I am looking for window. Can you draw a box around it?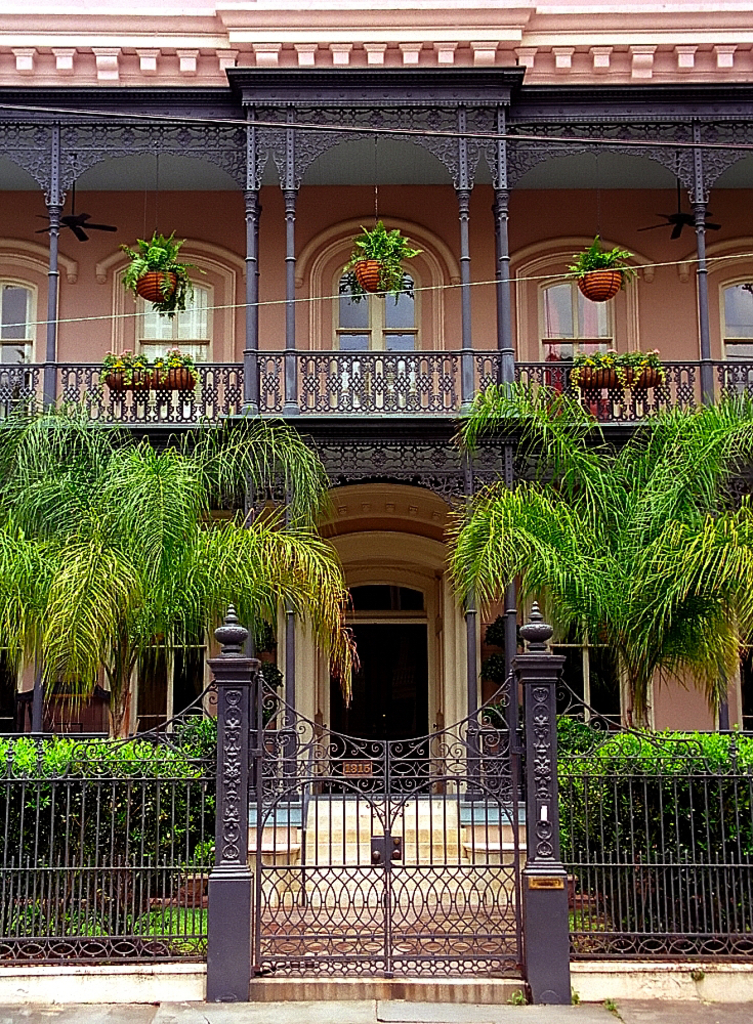
Sure, the bounding box is [x1=0, y1=234, x2=79, y2=433].
